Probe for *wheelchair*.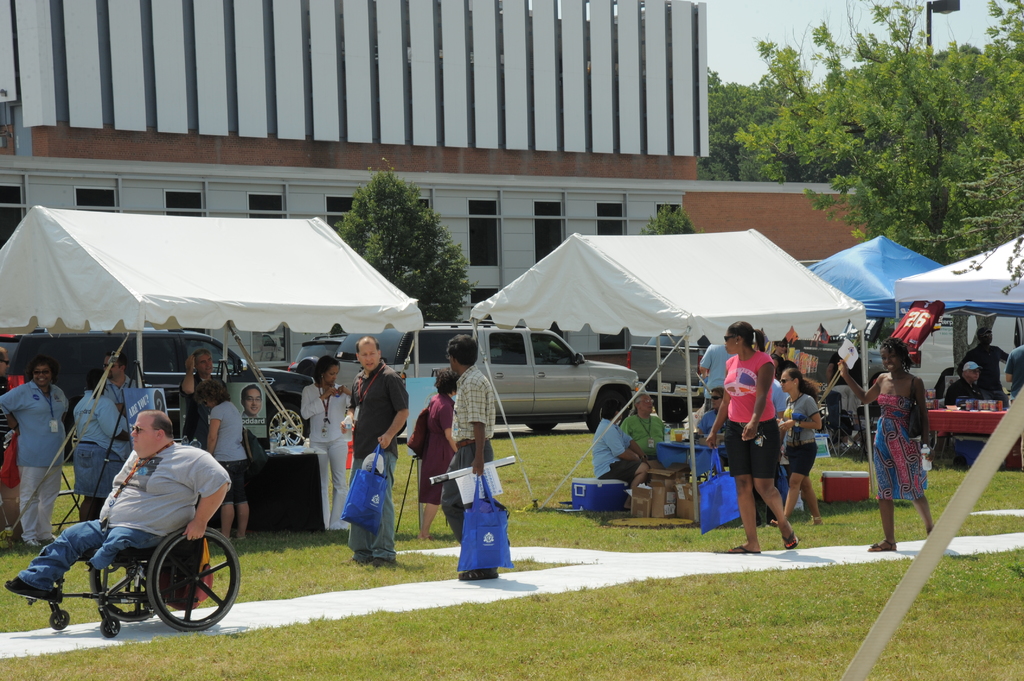
Probe result: box(28, 399, 230, 654).
